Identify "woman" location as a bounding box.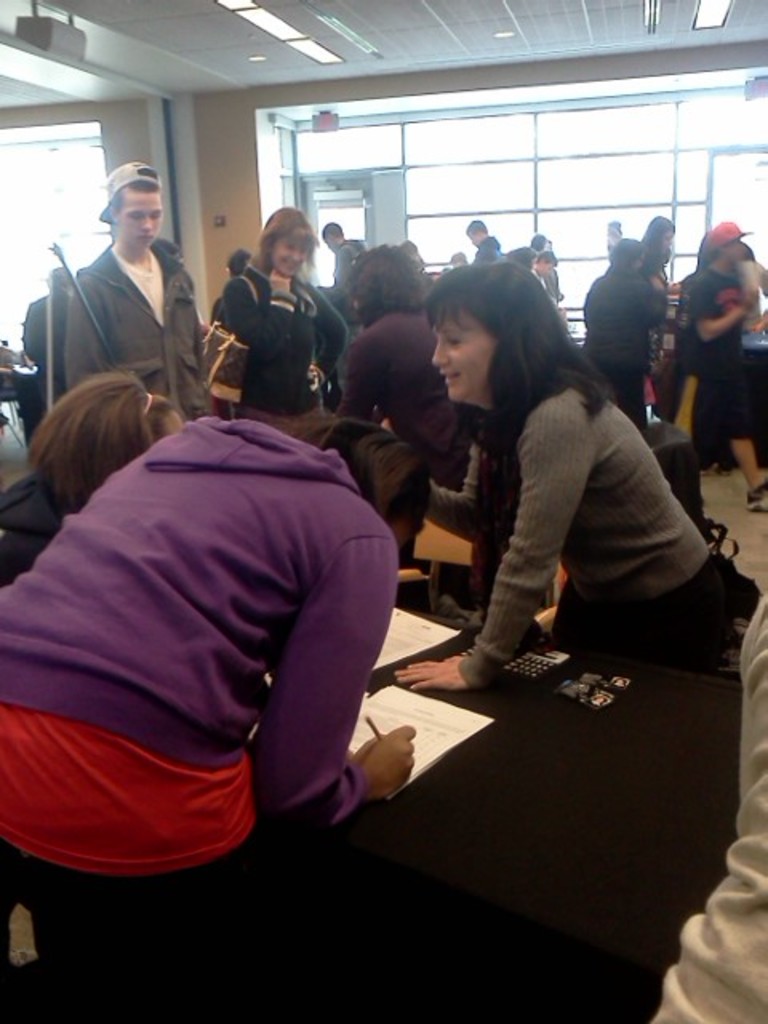
{"x1": 638, "y1": 206, "x2": 680, "y2": 291}.
